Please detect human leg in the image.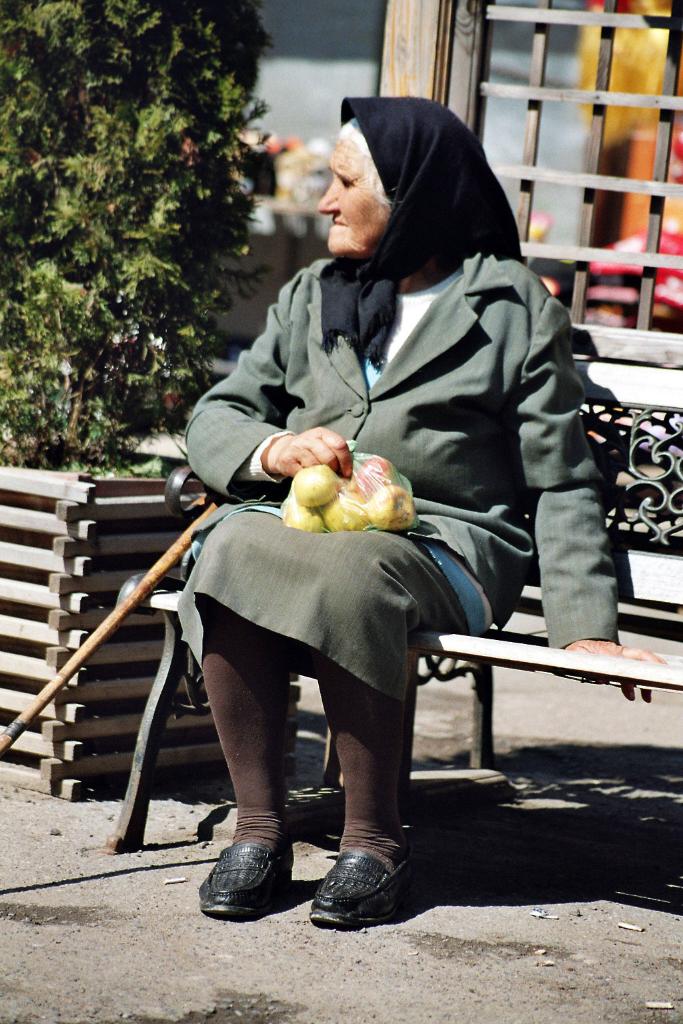
314,596,440,917.
